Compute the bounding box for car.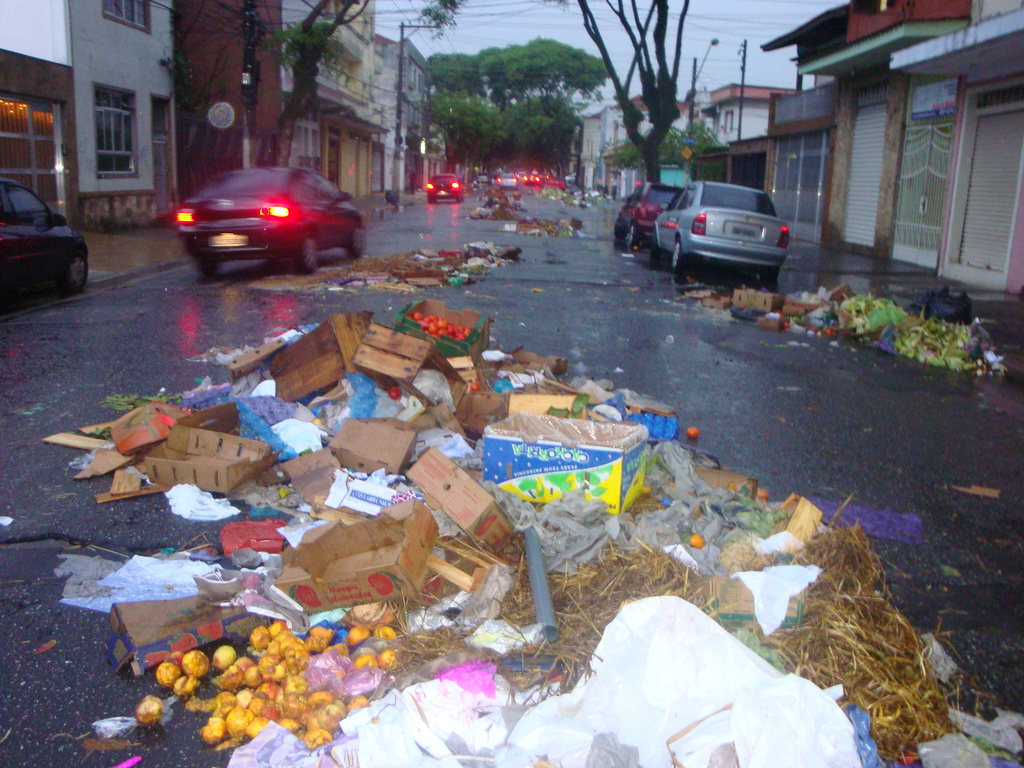
region(152, 155, 369, 274).
